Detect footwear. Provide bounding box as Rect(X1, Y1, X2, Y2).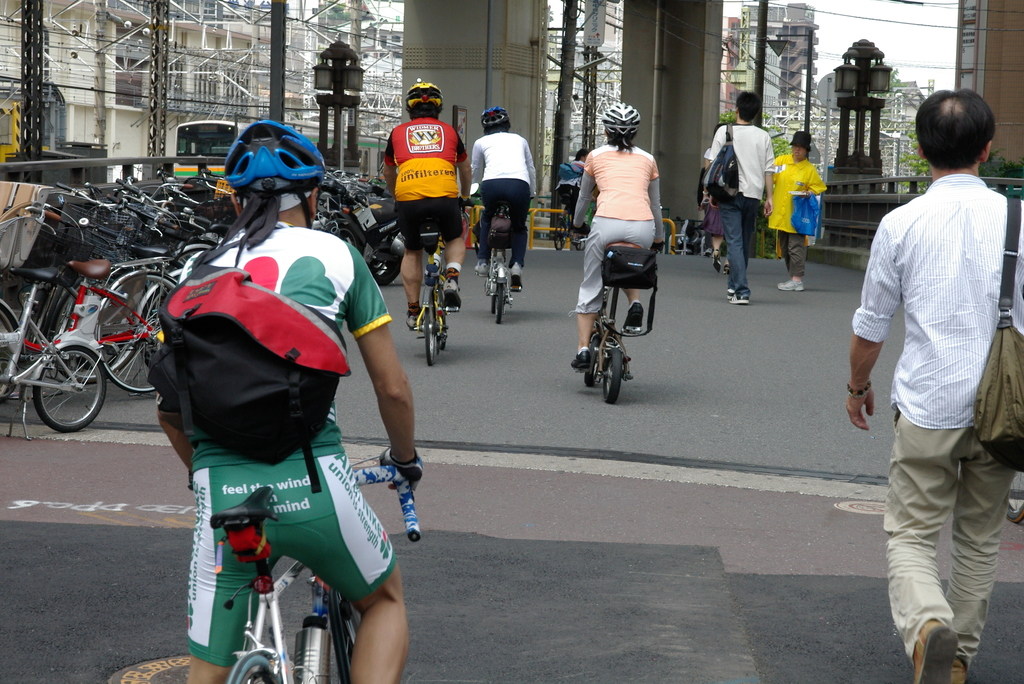
Rect(721, 263, 732, 275).
